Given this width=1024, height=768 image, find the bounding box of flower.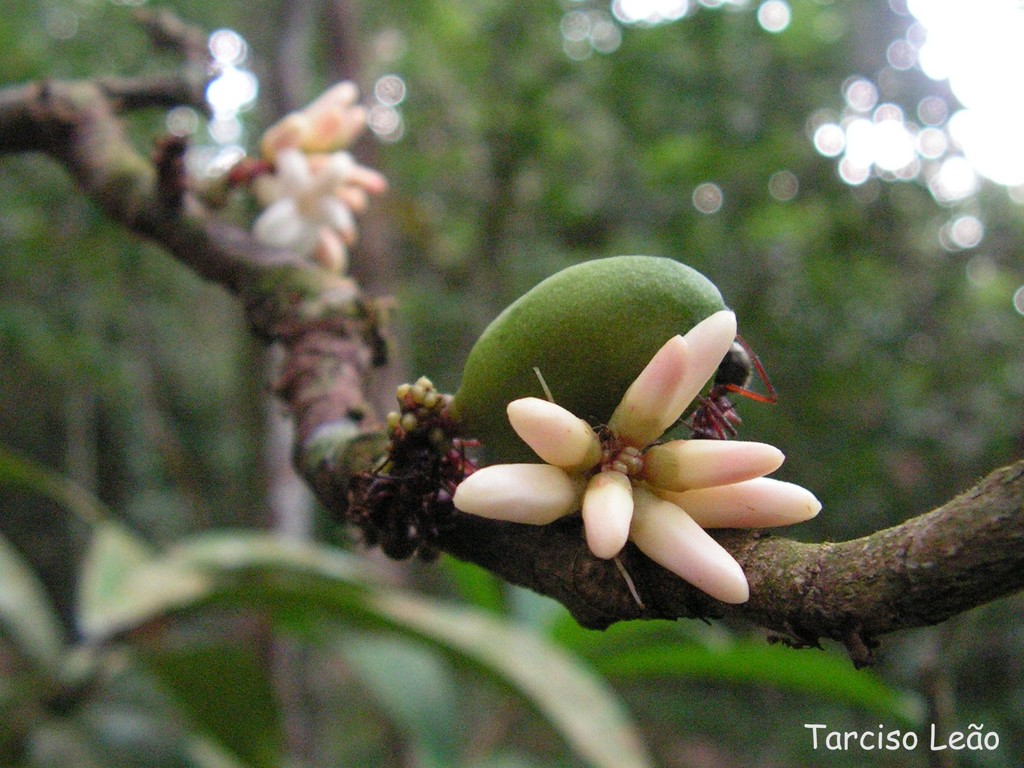
[576, 468, 634, 564].
